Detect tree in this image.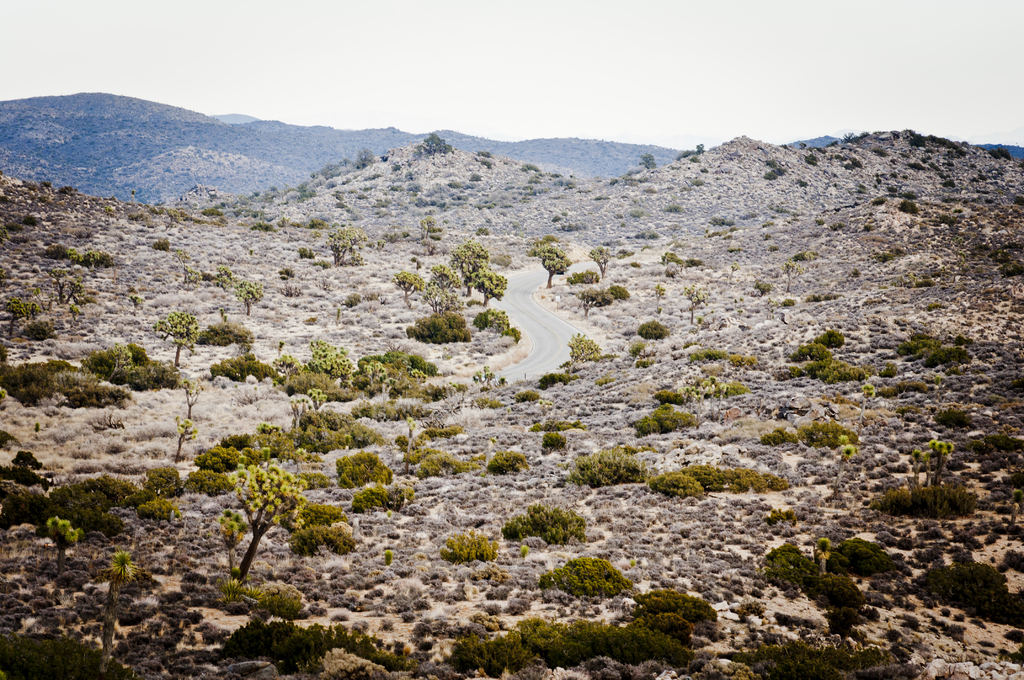
Detection: [left=908, top=449, right=928, bottom=486].
